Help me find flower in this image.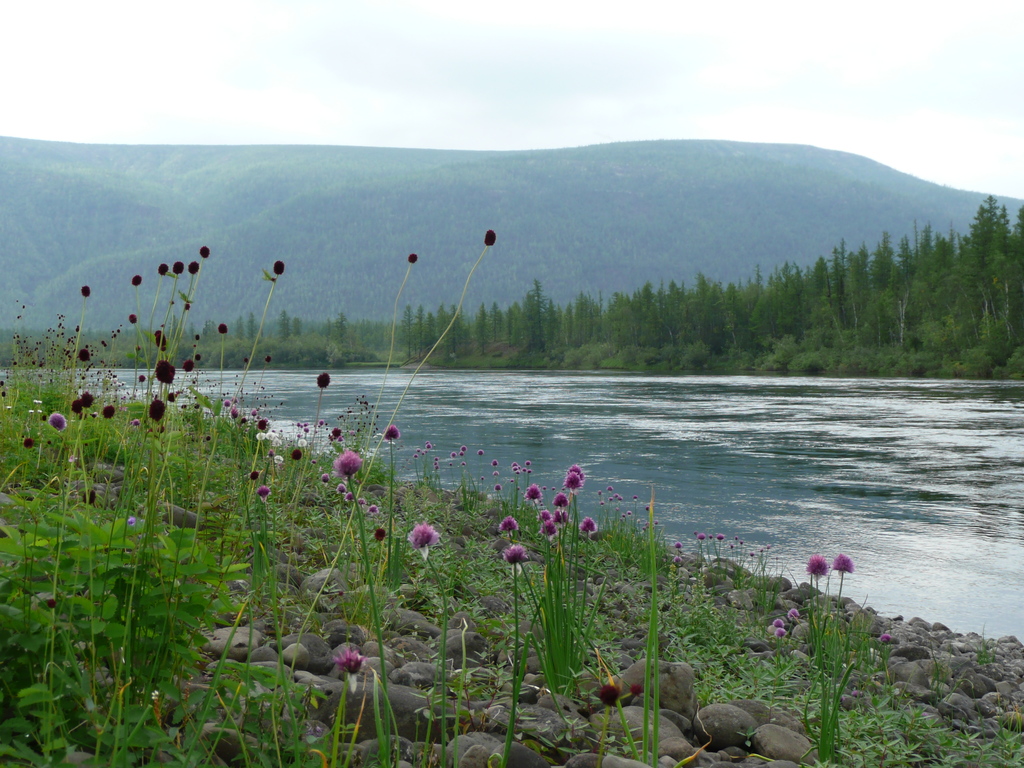
Found it: bbox=[148, 399, 165, 421].
